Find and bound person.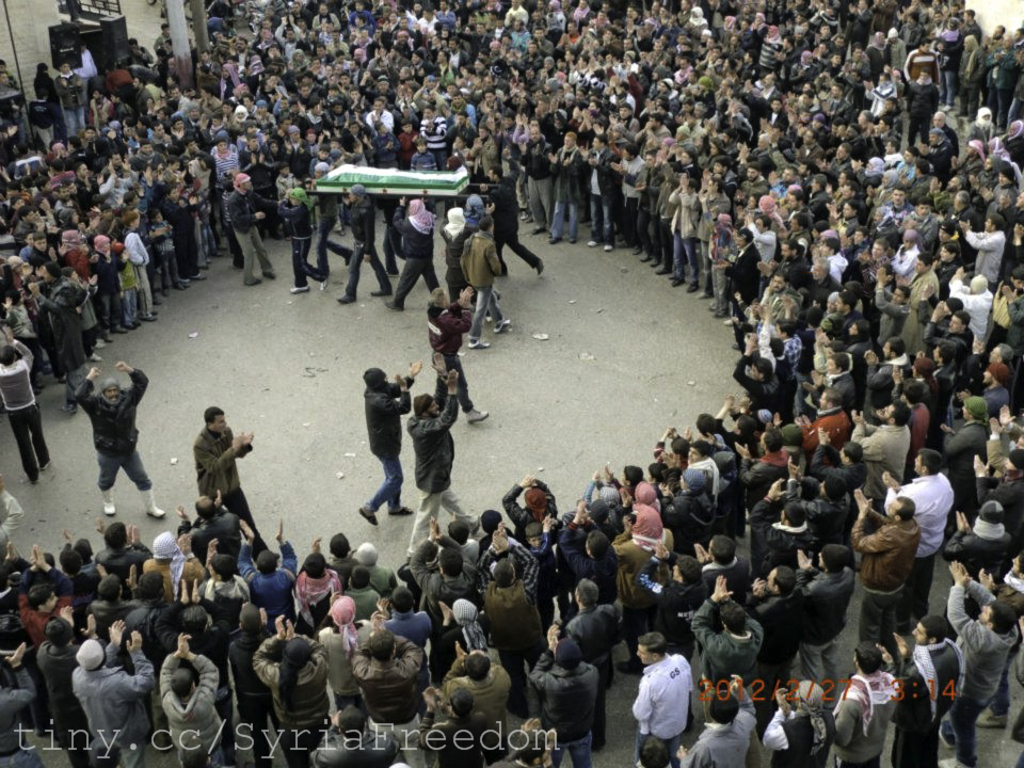
Bound: [970,445,1023,577].
